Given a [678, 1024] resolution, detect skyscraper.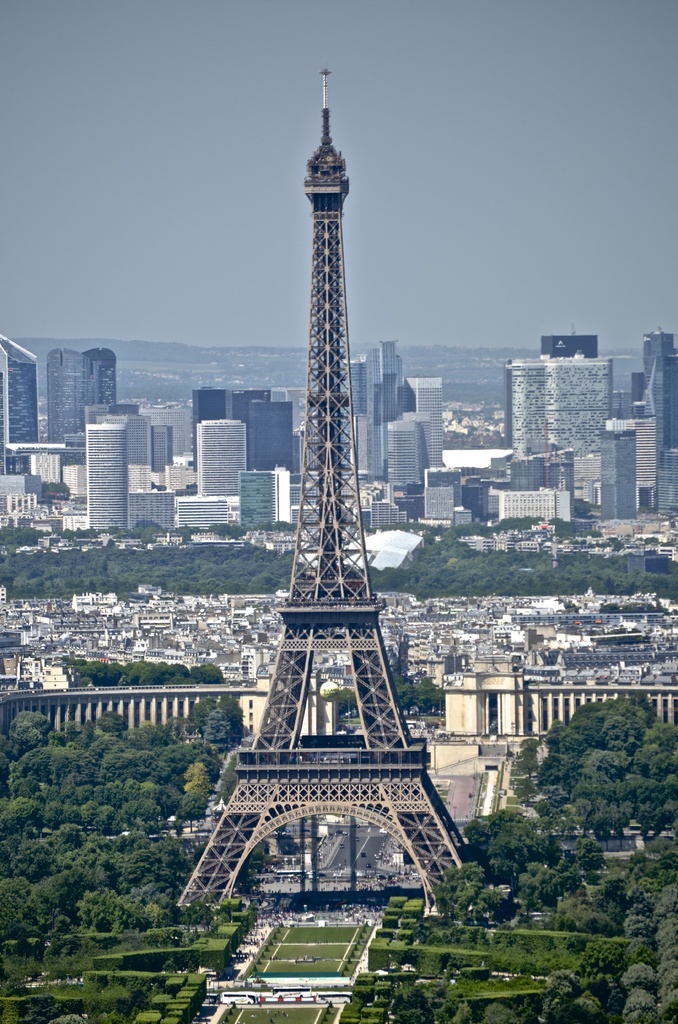
l=194, t=374, r=238, b=423.
